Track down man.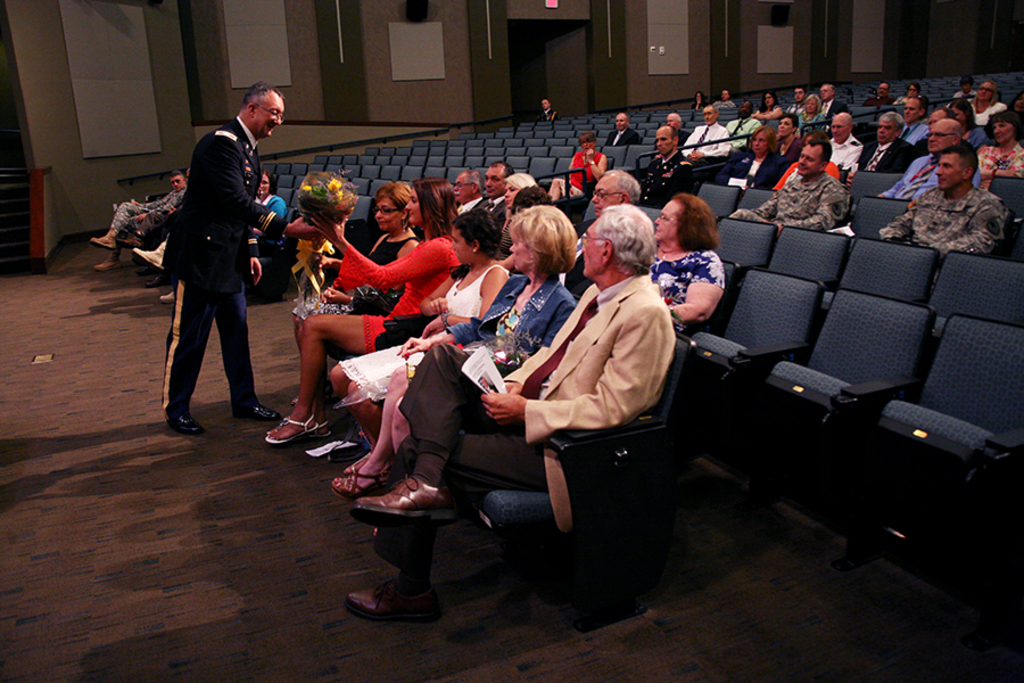
Tracked to select_region(953, 75, 972, 97).
